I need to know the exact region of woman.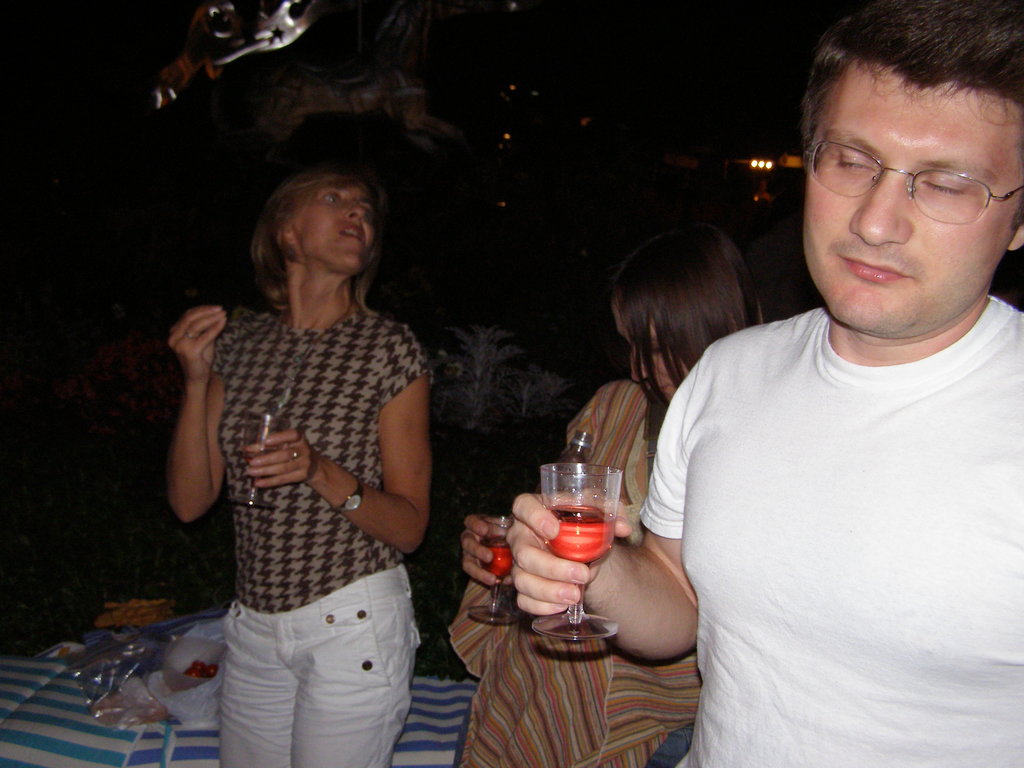
Region: [x1=153, y1=128, x2=467, y2=759].
